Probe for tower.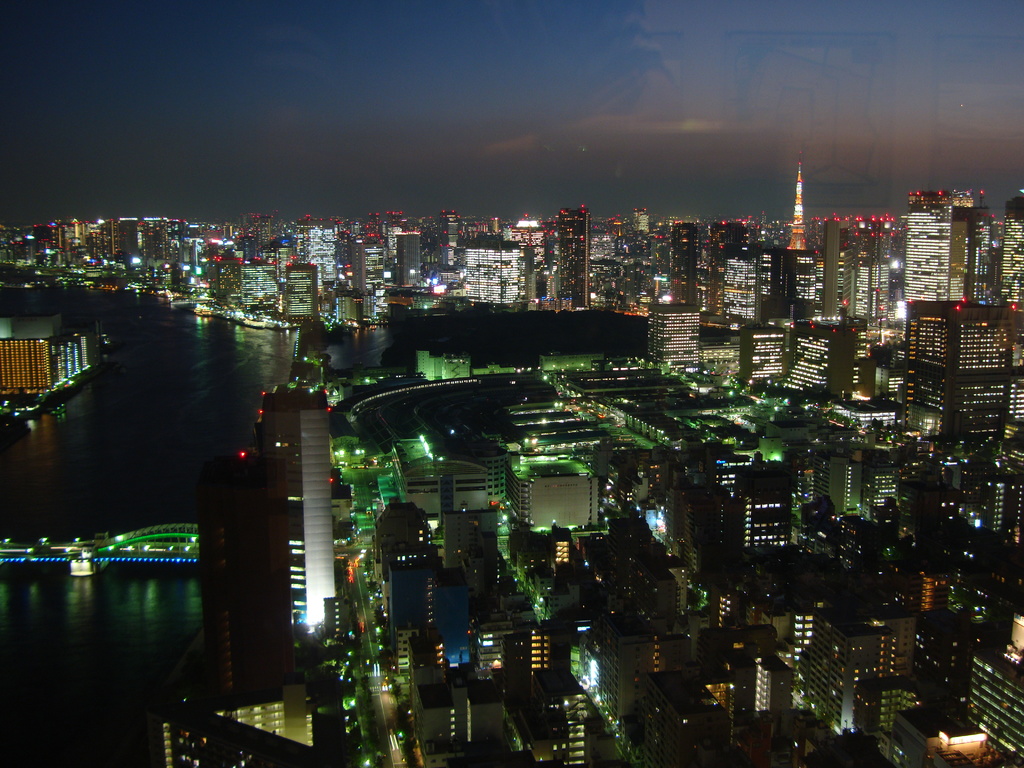
Probe result: Rect(794, 328, 831, 390).
